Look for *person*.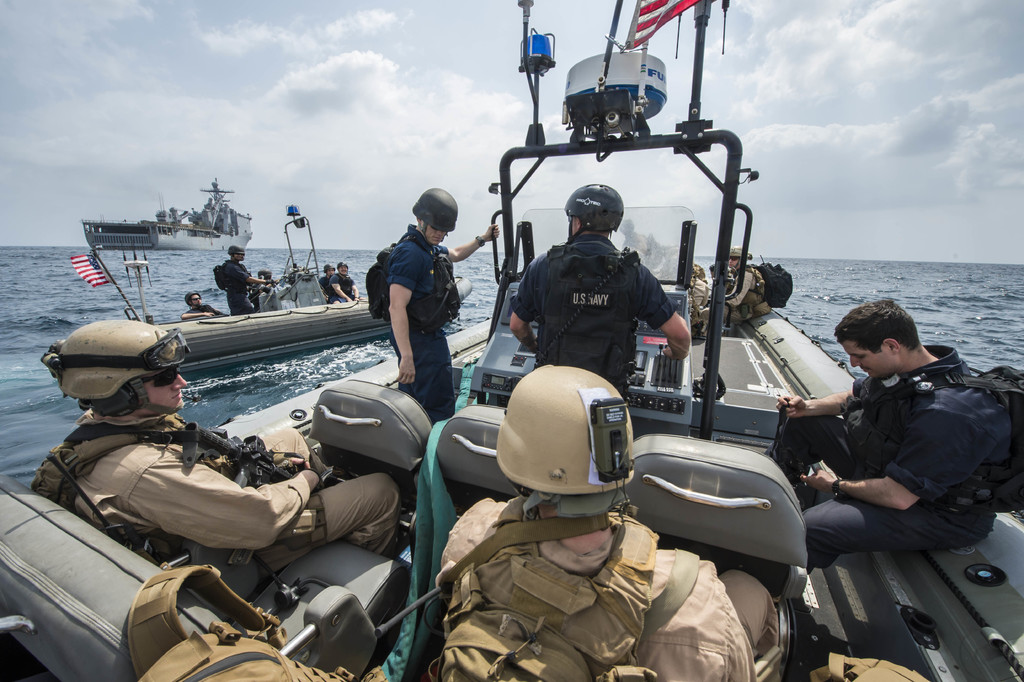
Found: box(371, 171, 474, 434).
